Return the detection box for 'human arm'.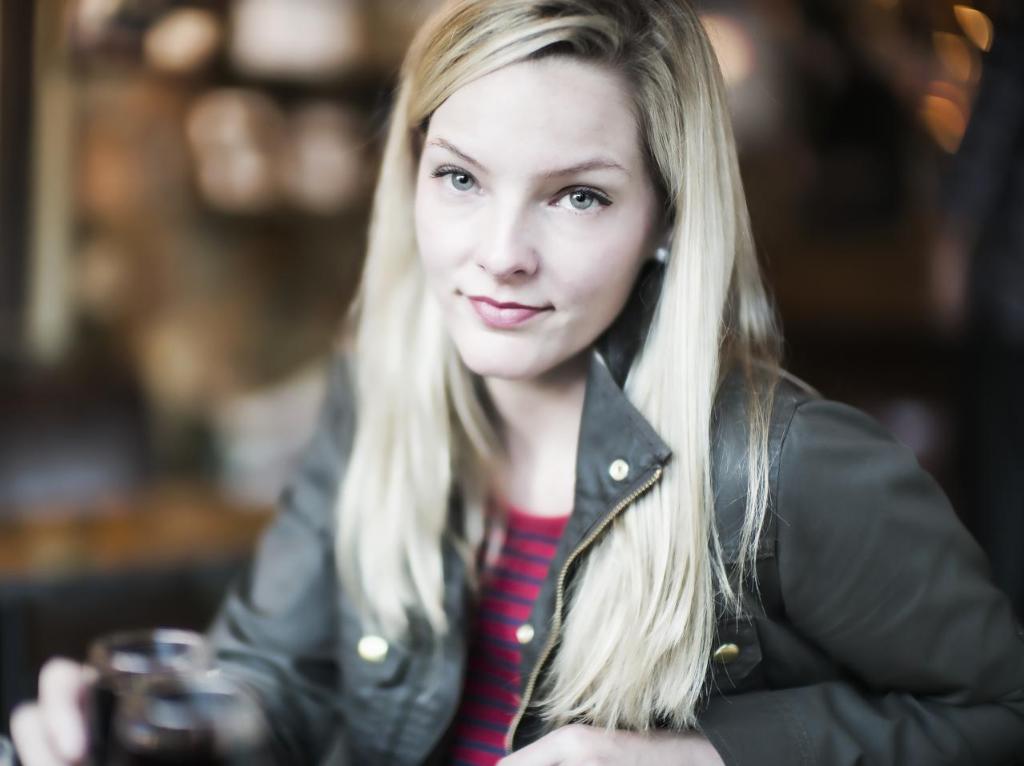
(2,345,343,765).
